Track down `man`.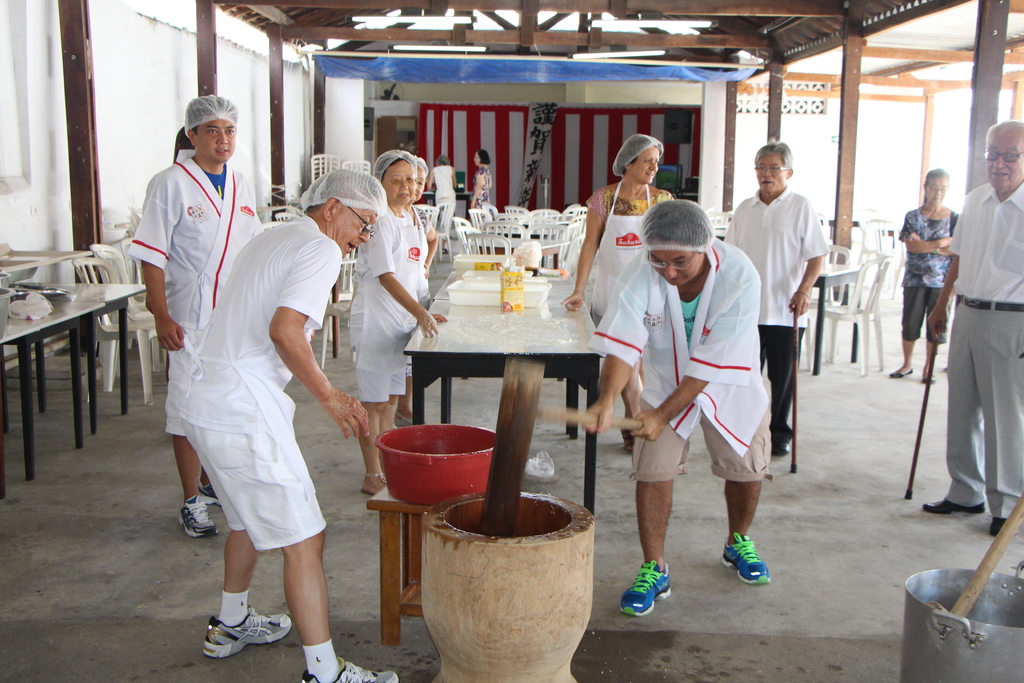
Tracked to (left=738, top=106, right=834, bottom=443).
